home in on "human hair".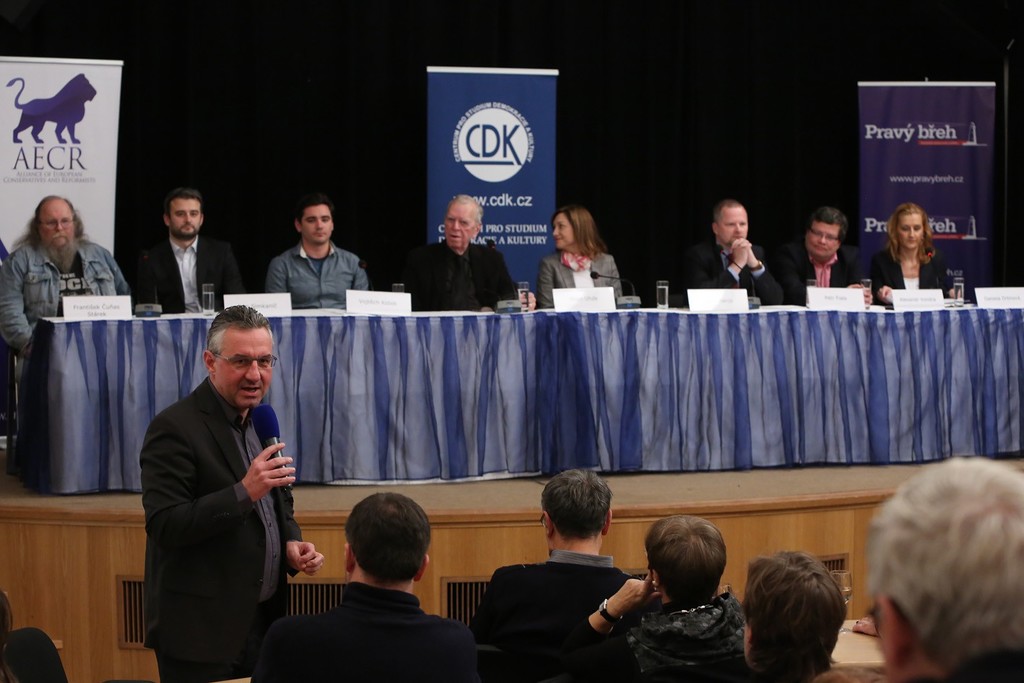
Homed in at rect(459, 195, 481, 228).
